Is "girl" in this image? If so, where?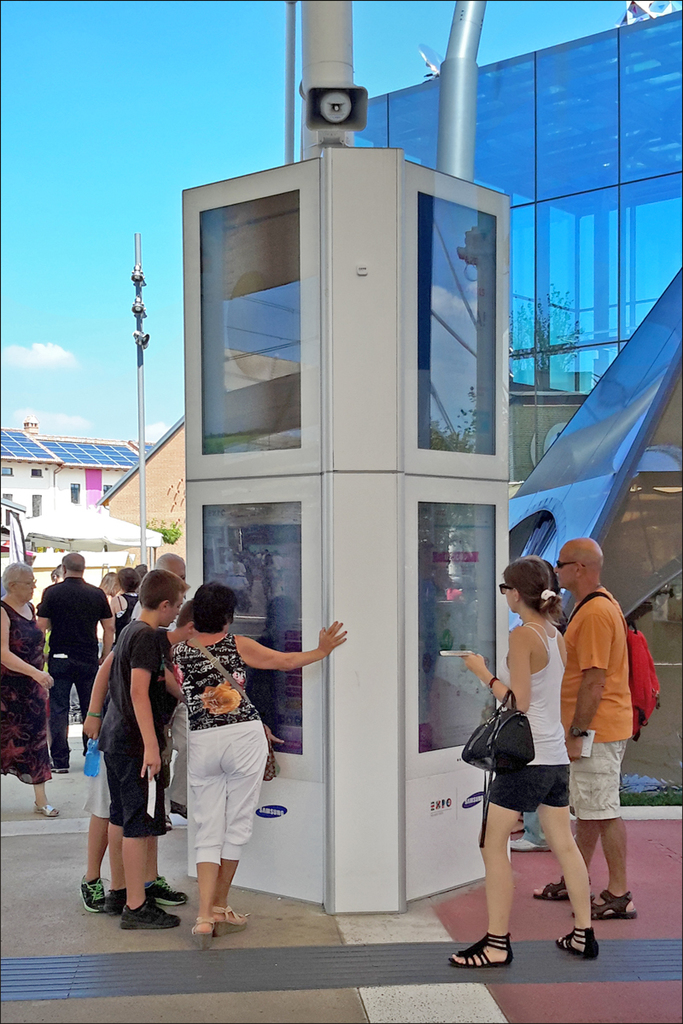
Yes, at bbox=[455, 547, 600, 974].
